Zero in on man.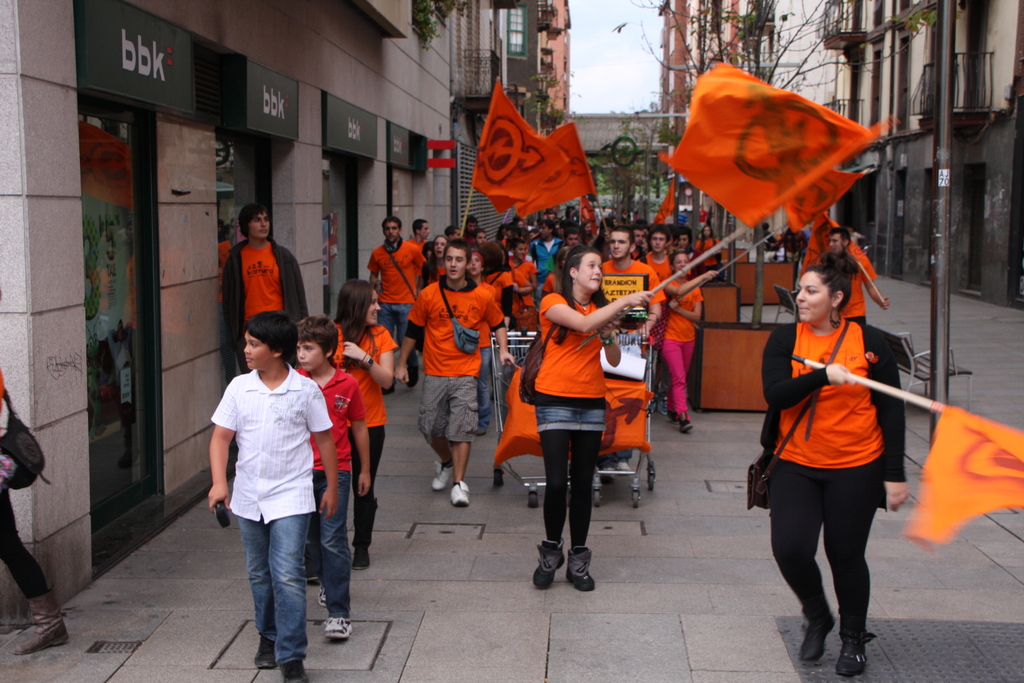
Zeroed in: x1=407, y1=218, x2=429, y2=257.
